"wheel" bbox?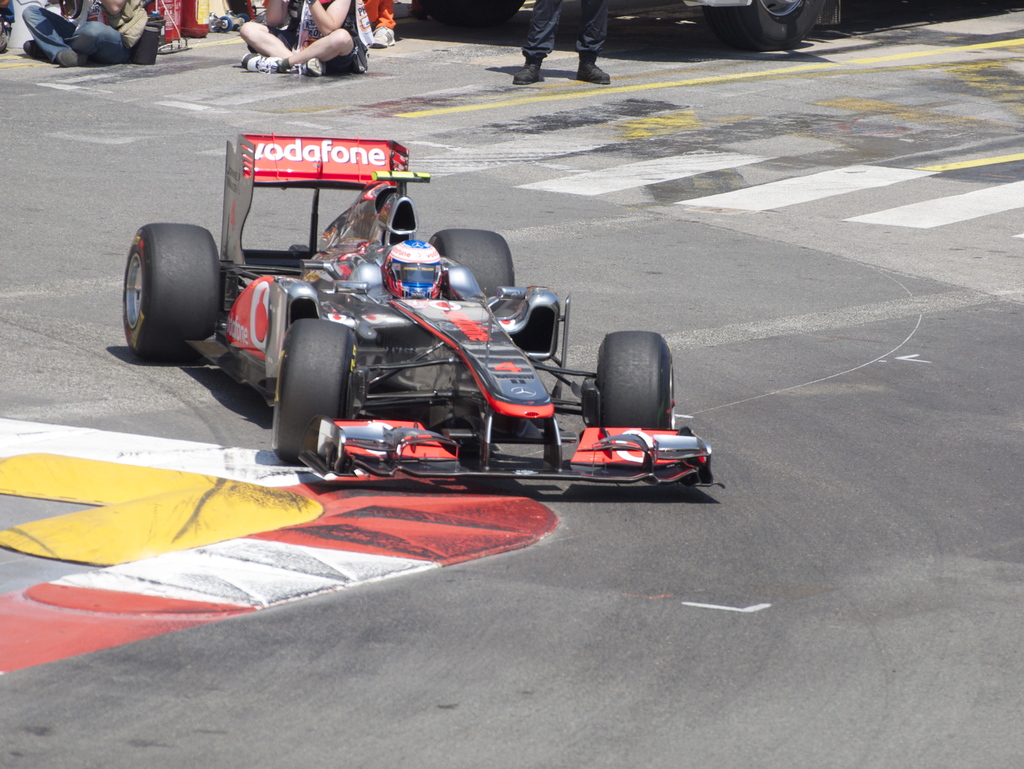
(x1=415, y1=0, x2=530, y2=33)
